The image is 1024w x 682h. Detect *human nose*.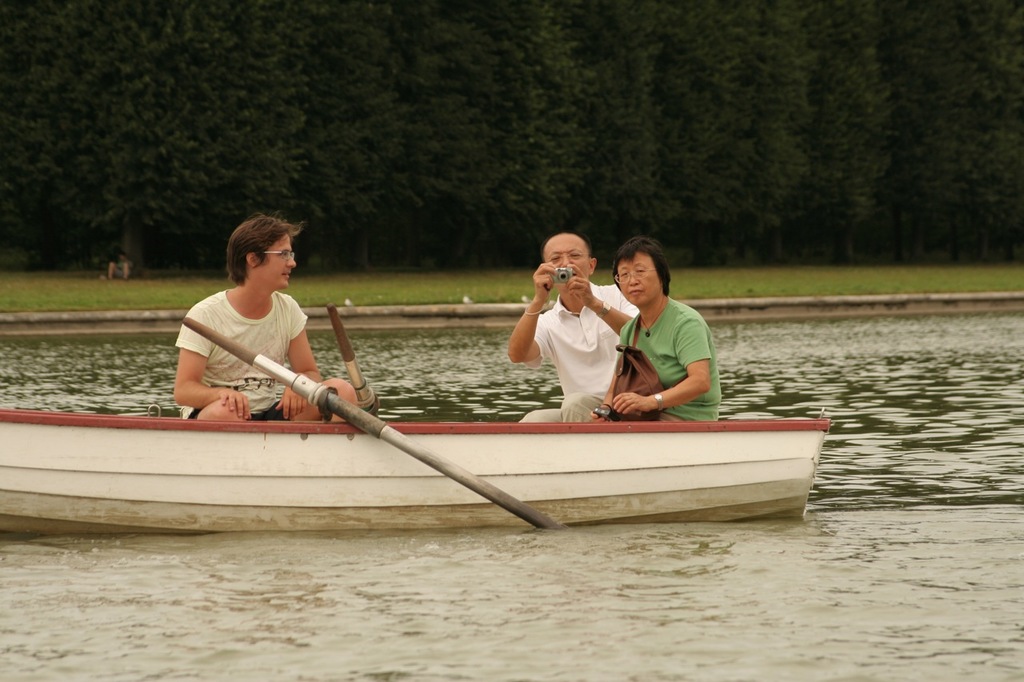
Detection: <region>286, 255, 297, 269</region>.
